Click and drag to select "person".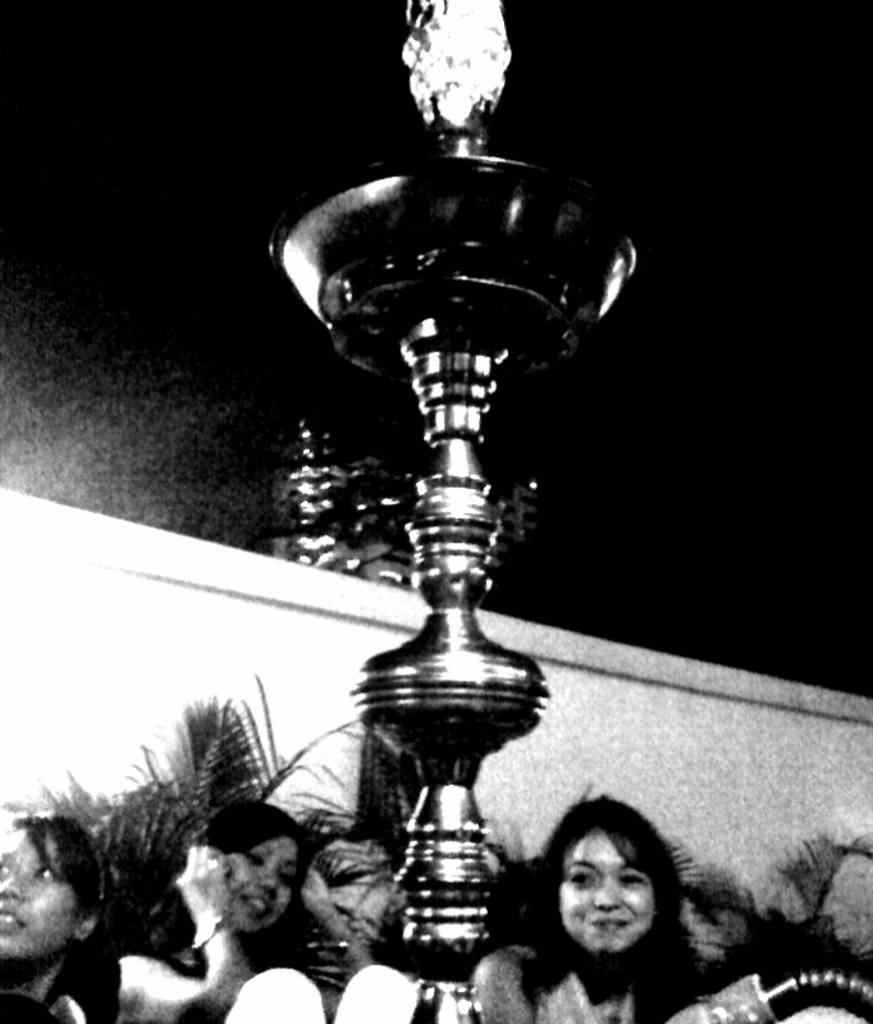
Selection: [x1=113, y1=797, x2=376, y2=1023].
